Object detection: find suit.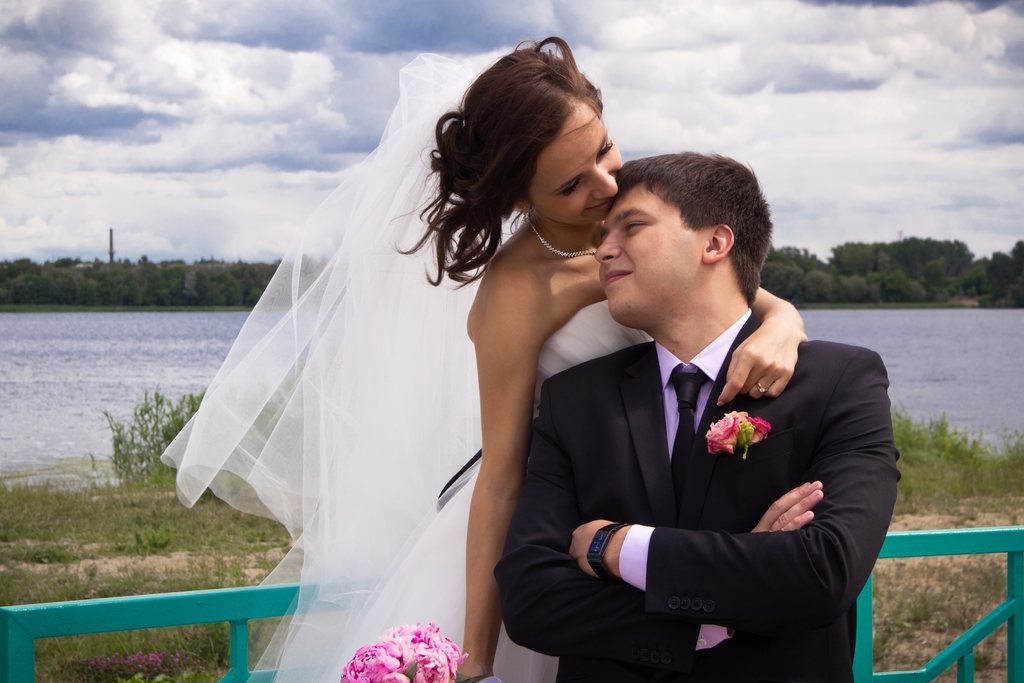
493,312,899,682.
